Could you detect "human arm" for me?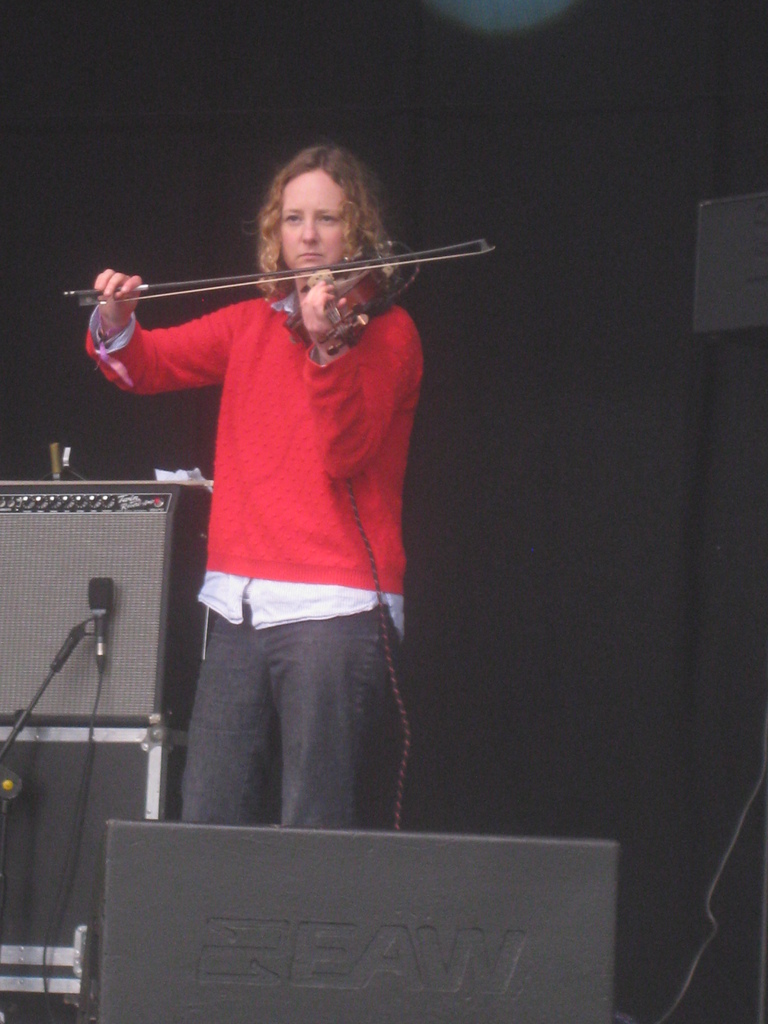
Detection result: BBox(308, 255, 427, 484).
